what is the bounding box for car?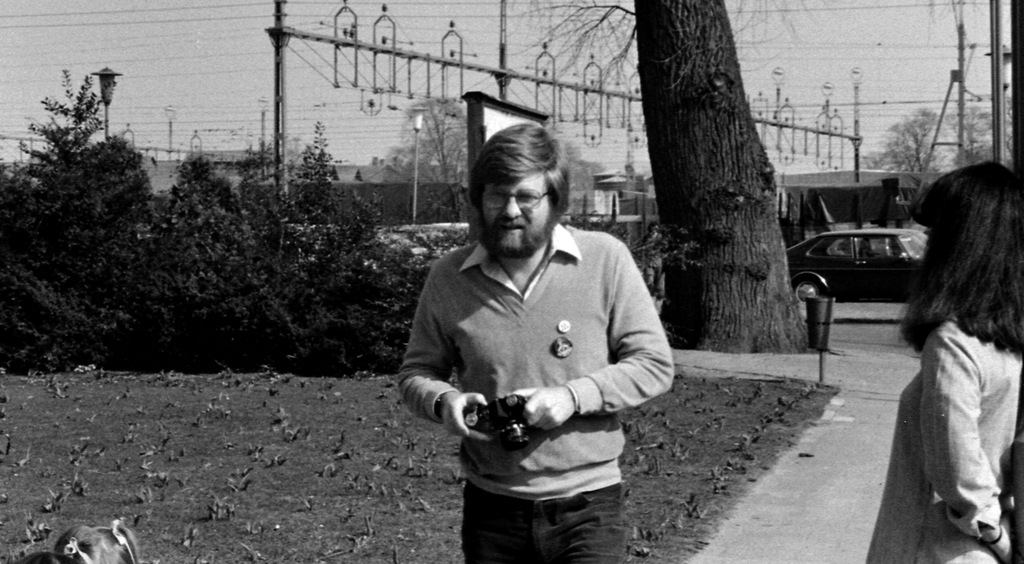
bbox=[788, 216, 954, 318].
